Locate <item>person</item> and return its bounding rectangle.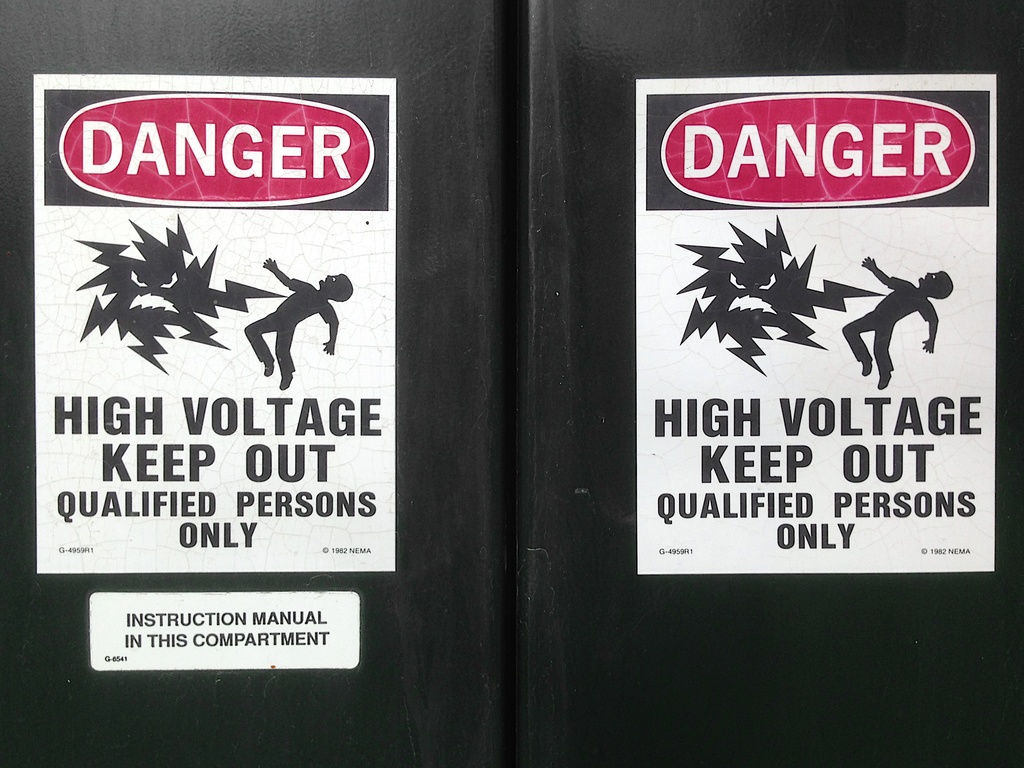
241,256,353,389.
